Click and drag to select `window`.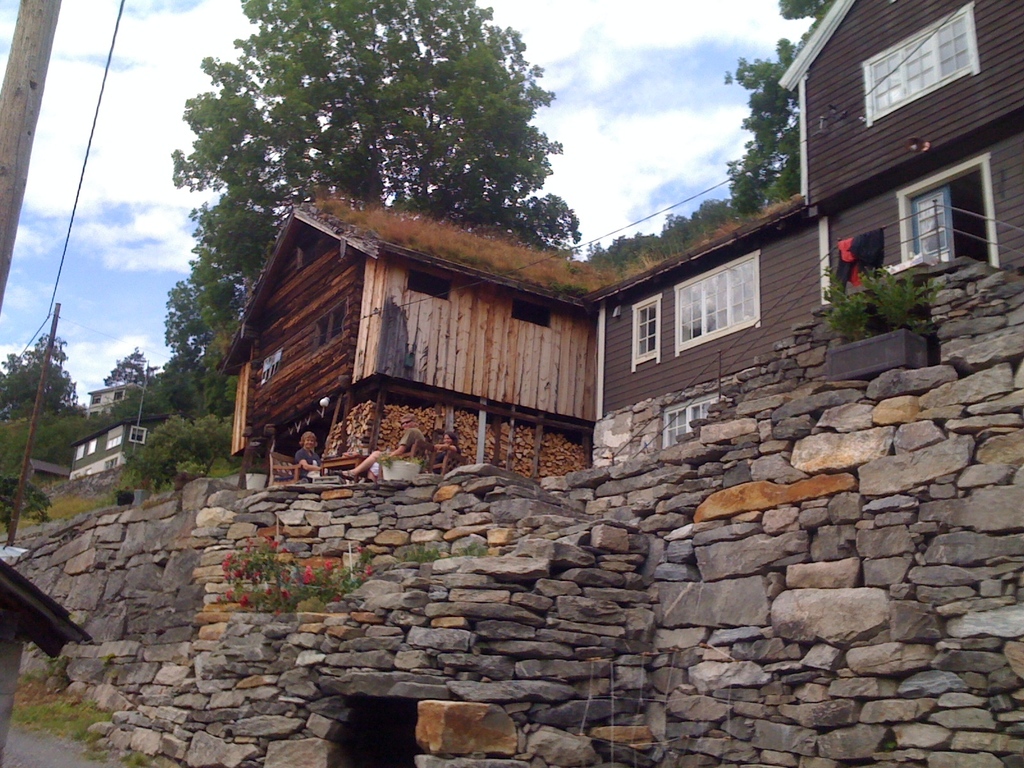
Selection: rect(676, 253, 774, 355).
